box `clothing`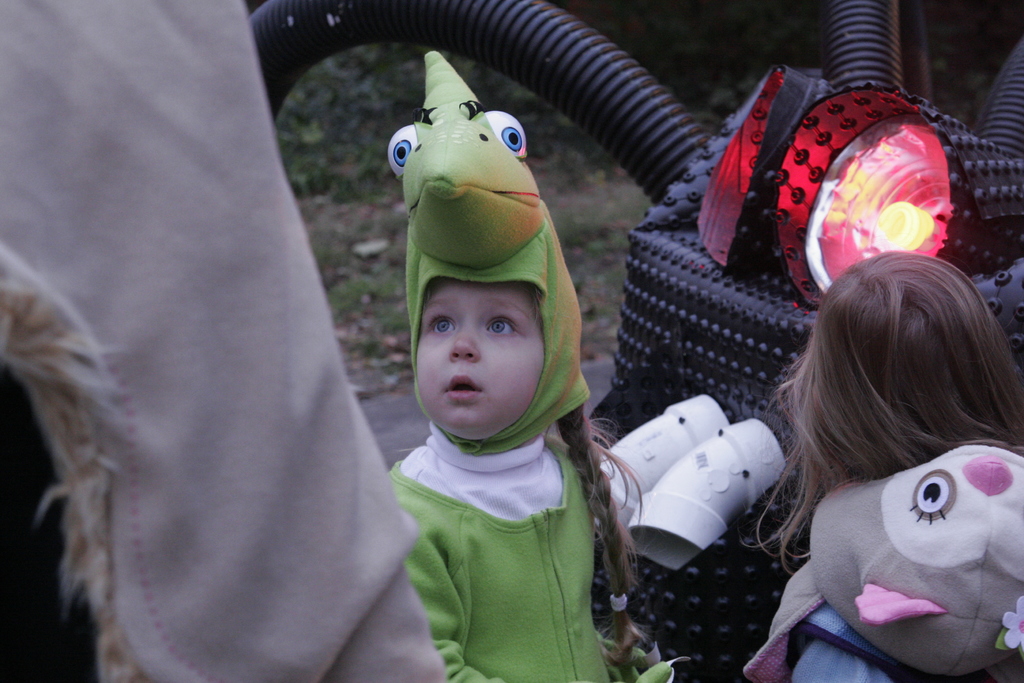
(x1=748, y1=447, x2=1023, y2=682)
